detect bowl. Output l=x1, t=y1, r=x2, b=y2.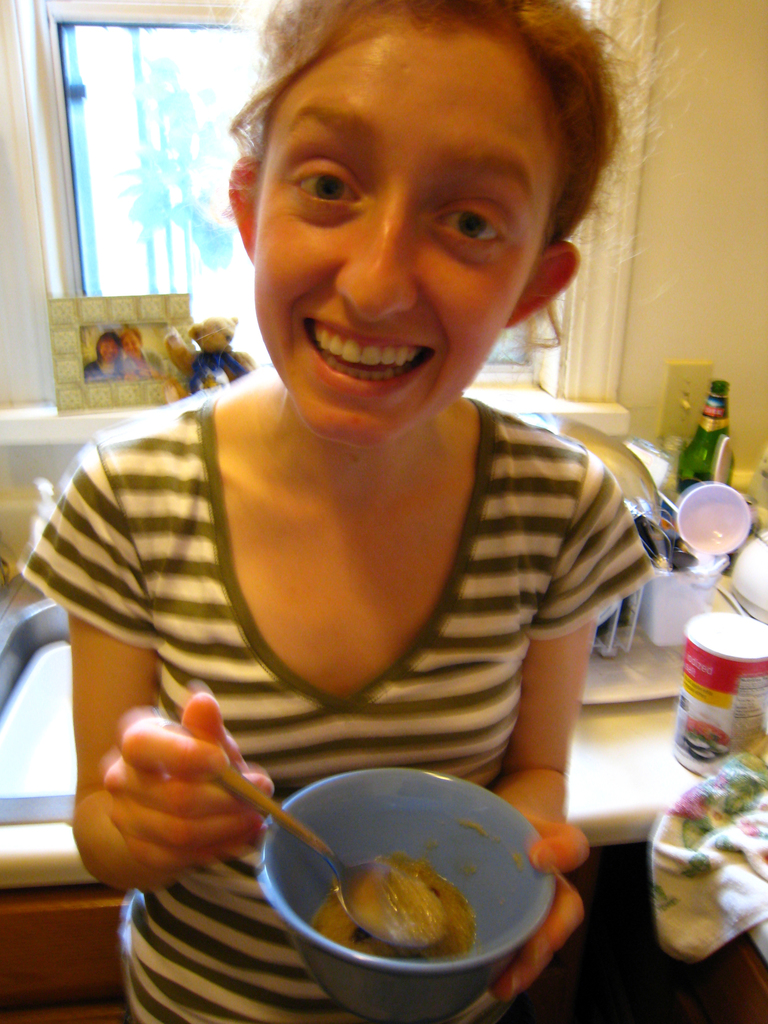
l=675, t=481, r=751, b=554.
